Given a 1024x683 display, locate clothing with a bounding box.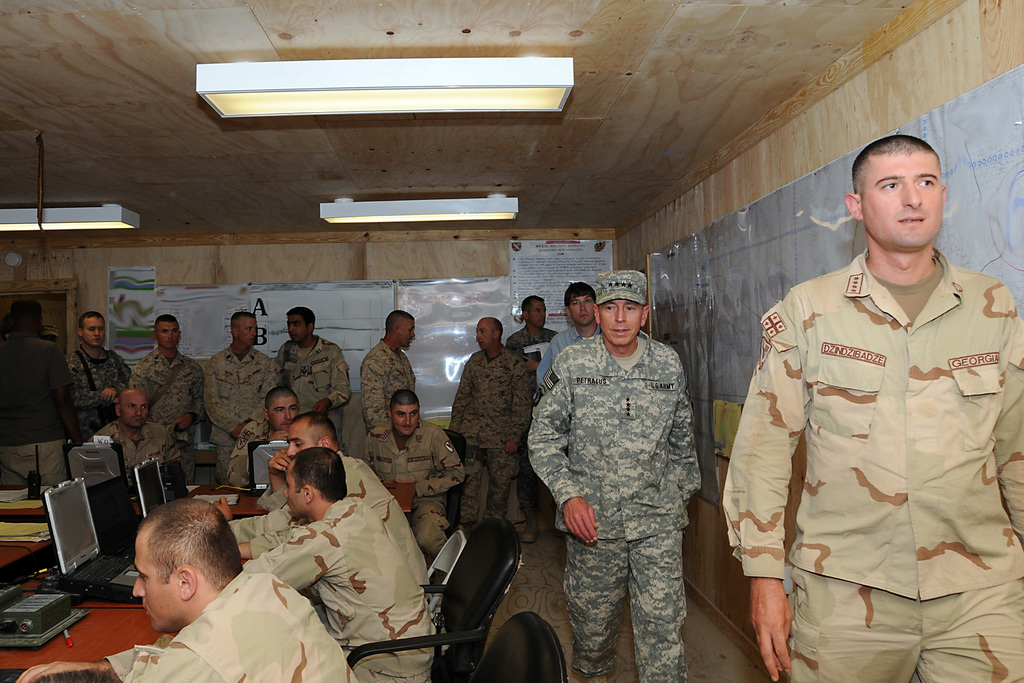
Located: (x1=228, y1=488, x2=443, y2=682).
